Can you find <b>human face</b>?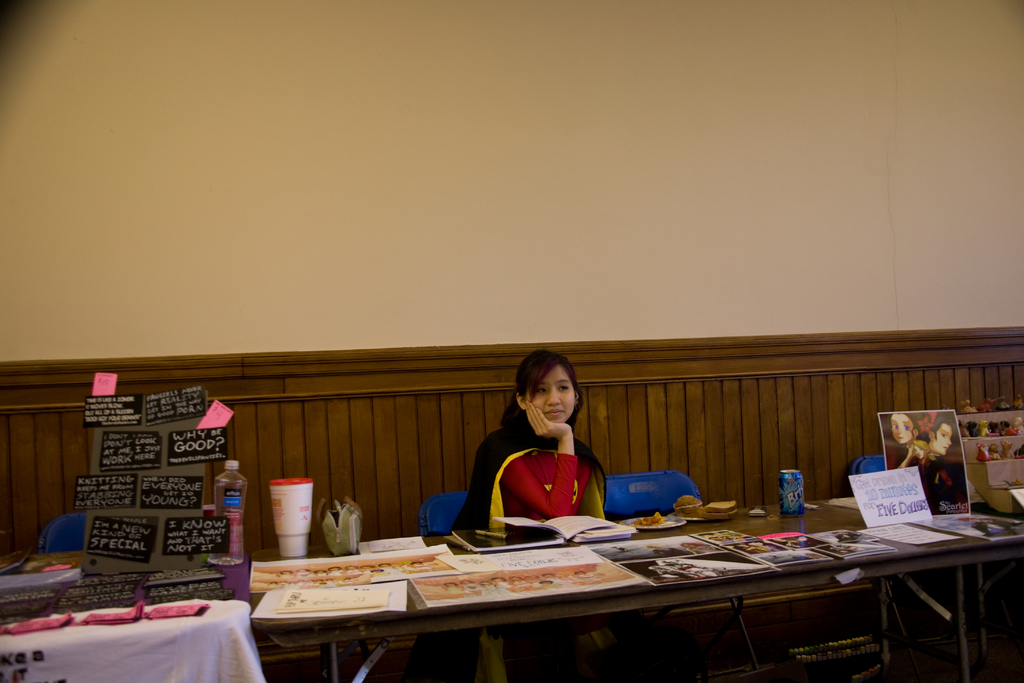
Yes, bounding box: select_region(528, 364, 578, 420).
